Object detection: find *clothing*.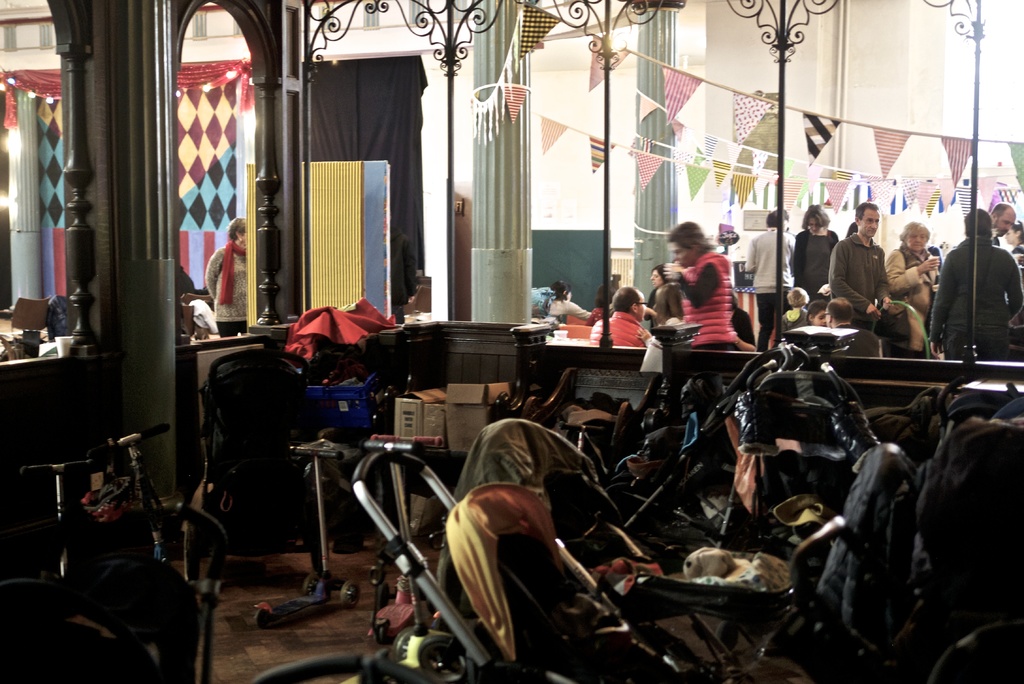
[883,241,934,361].
